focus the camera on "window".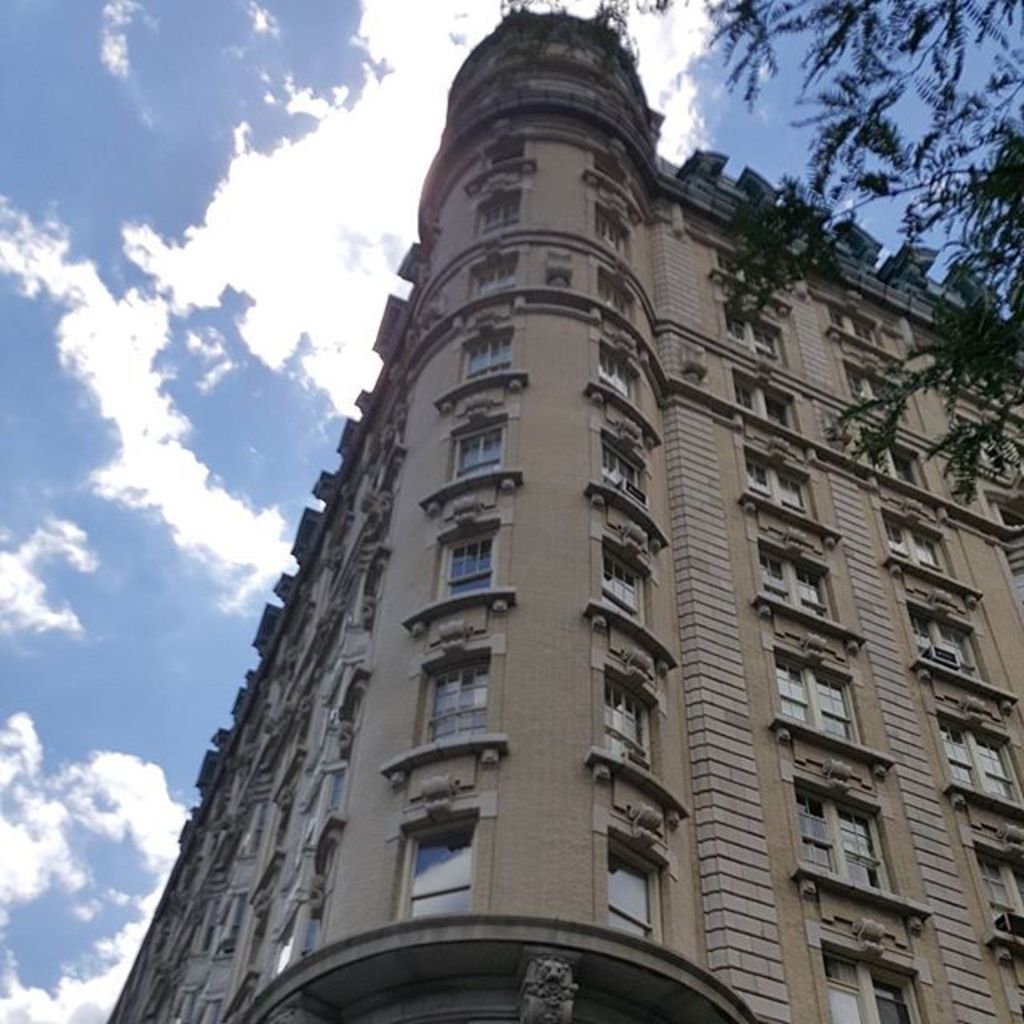
Focus region: 440, 531, 494, 597.
